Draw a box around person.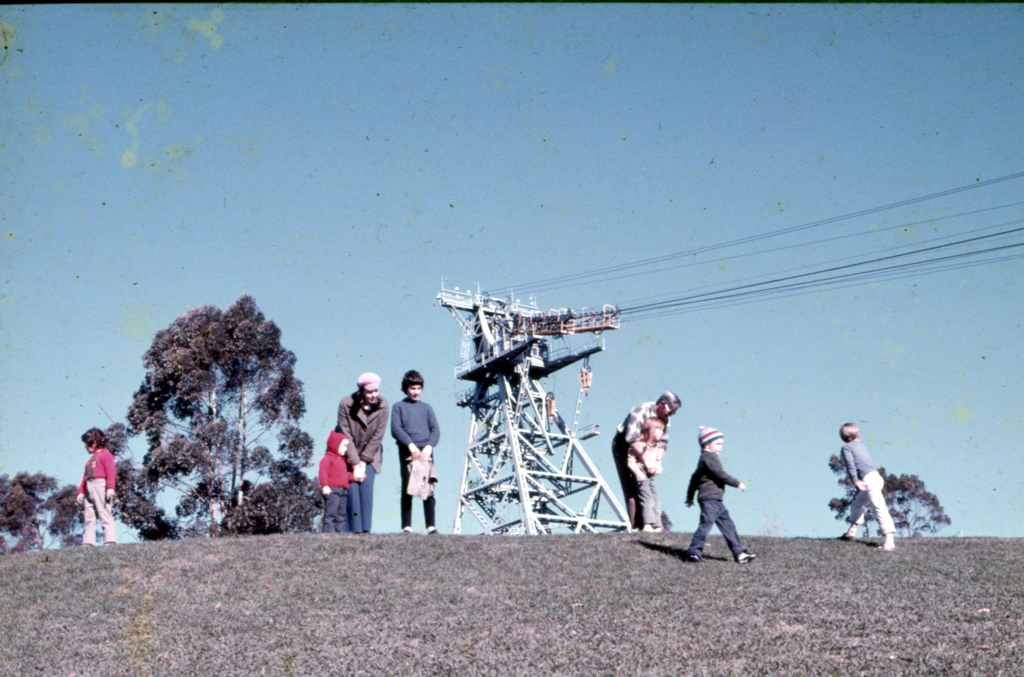
[835,416,899,551].
